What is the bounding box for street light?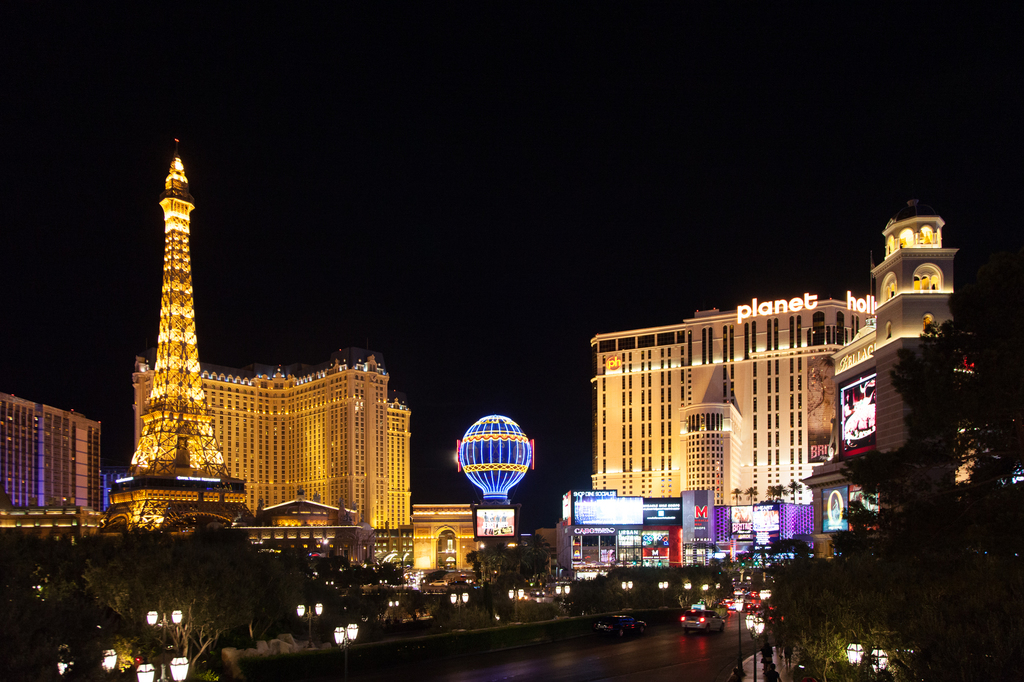
147/608/189/651.
